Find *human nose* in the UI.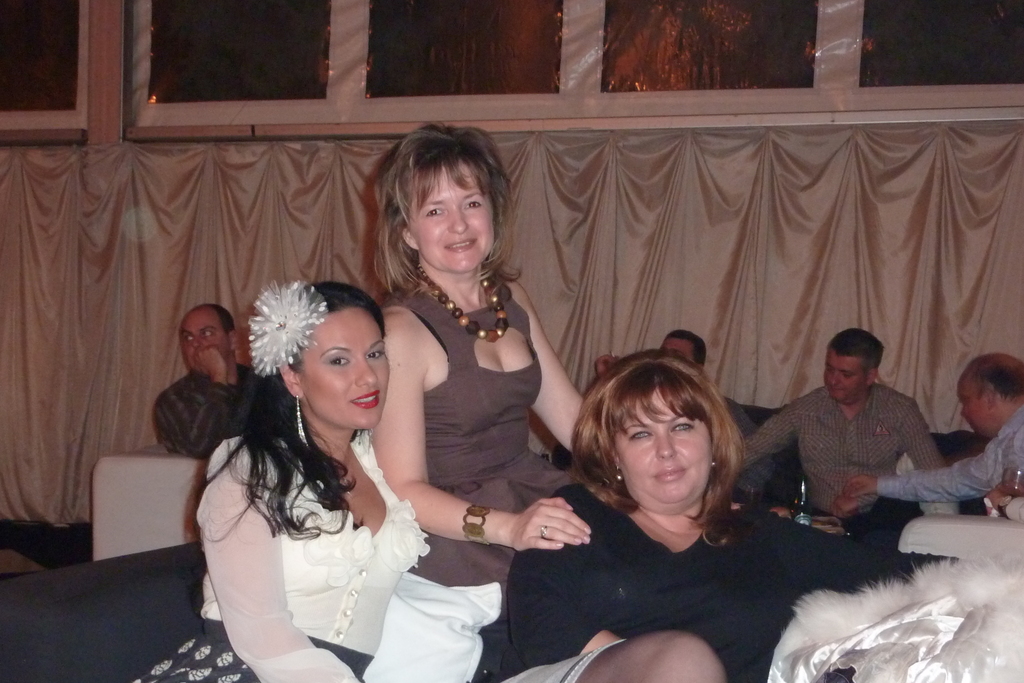
UI element at pyautogui.locateOnScreen(653, 431, 676, 462).
